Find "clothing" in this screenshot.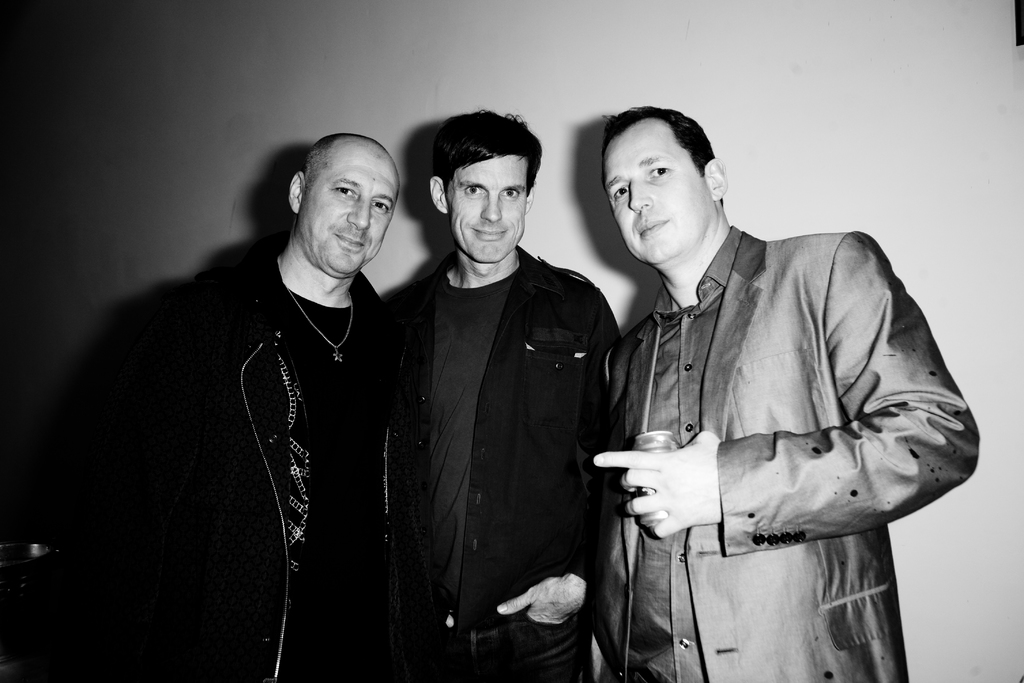
The bounding box for "clothing" is bbox=(597, 231, 976, 682).
